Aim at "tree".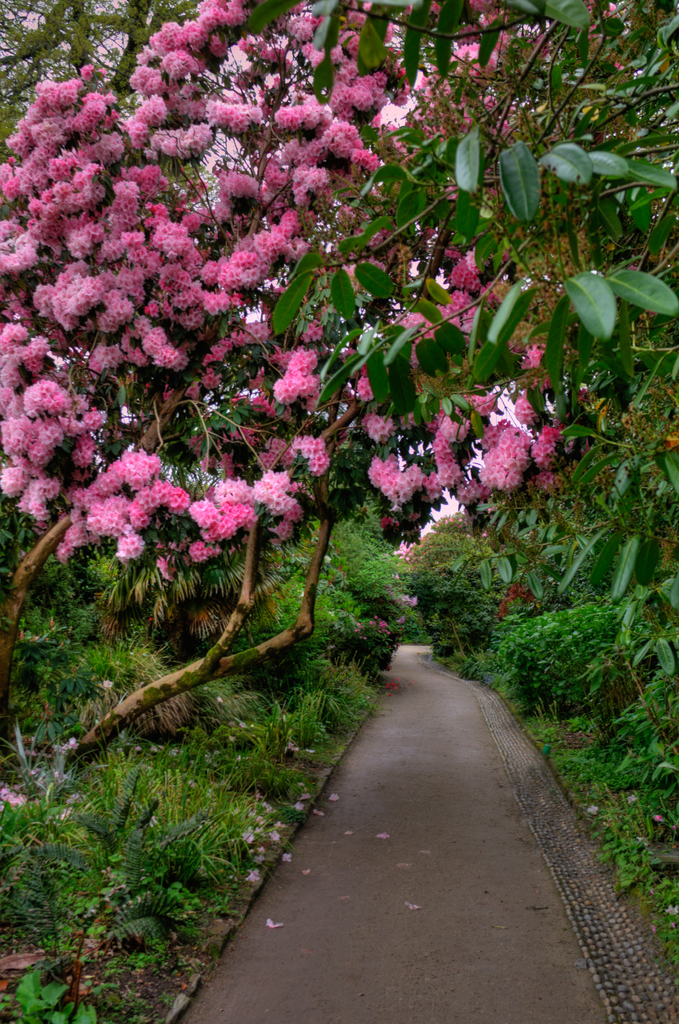
Aimed at x1=0, y1=0, x2=630, y2=889.
